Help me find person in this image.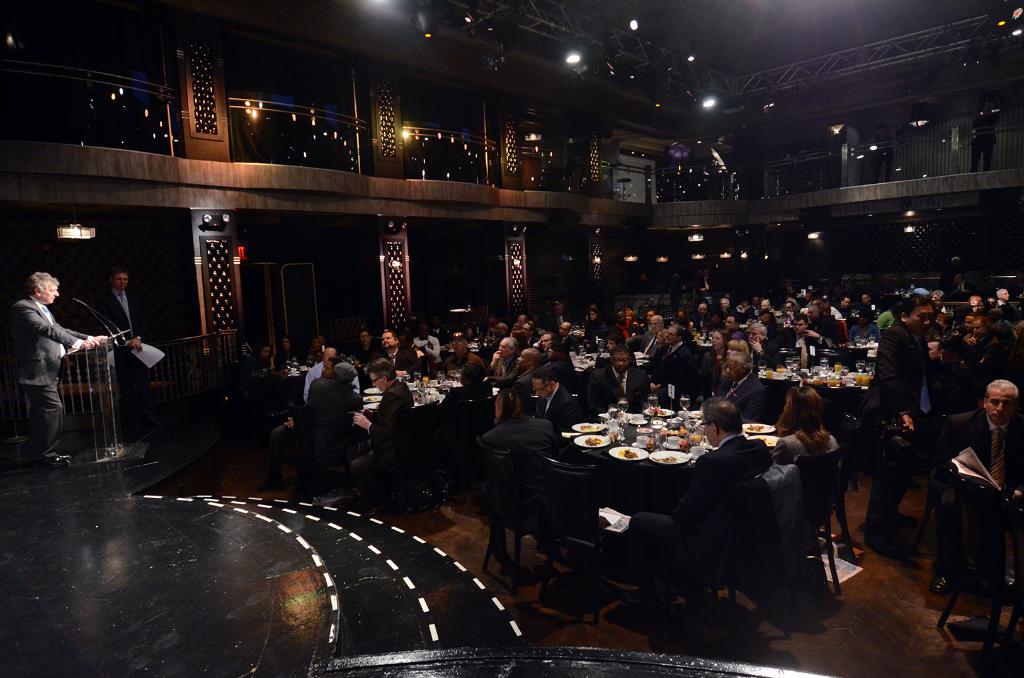
Found it: 847 293 941 542.
